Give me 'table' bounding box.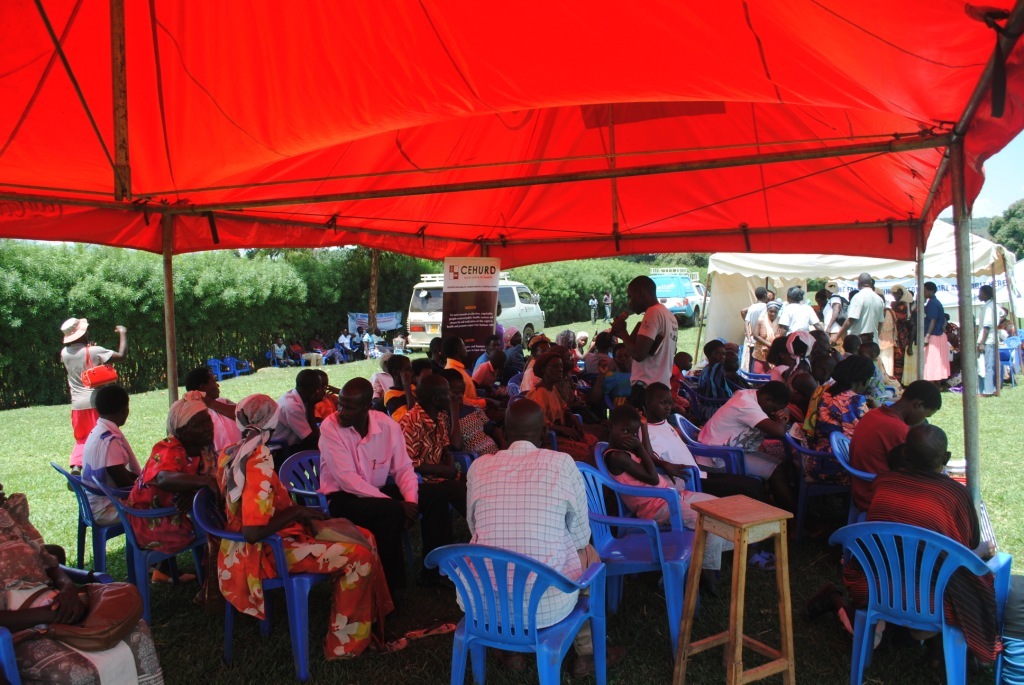
BBox(634, 469, 790, 673).
